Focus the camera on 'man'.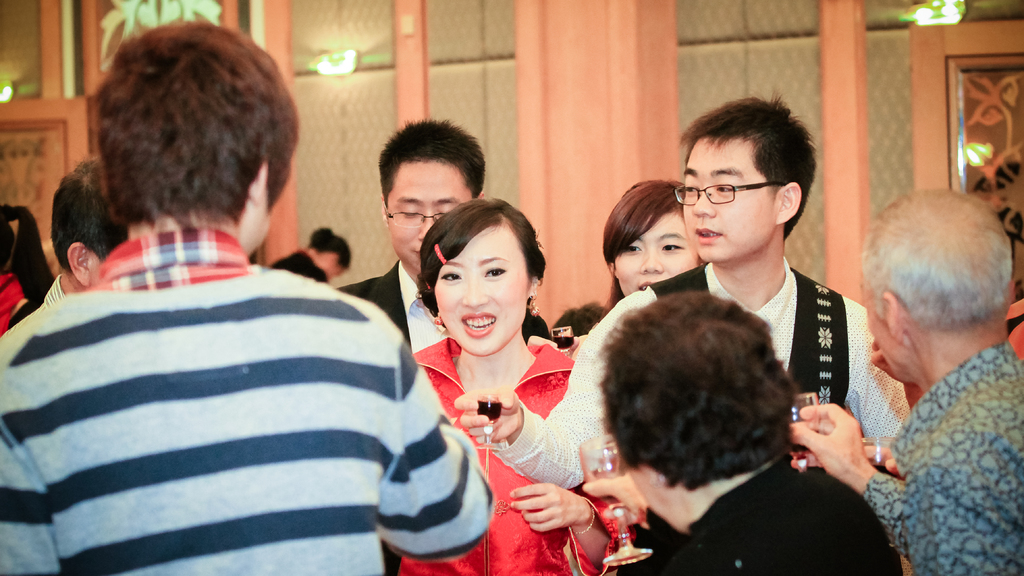
Focus region: pyautogui.locateOnScreen(21, 108, 540, 562).
